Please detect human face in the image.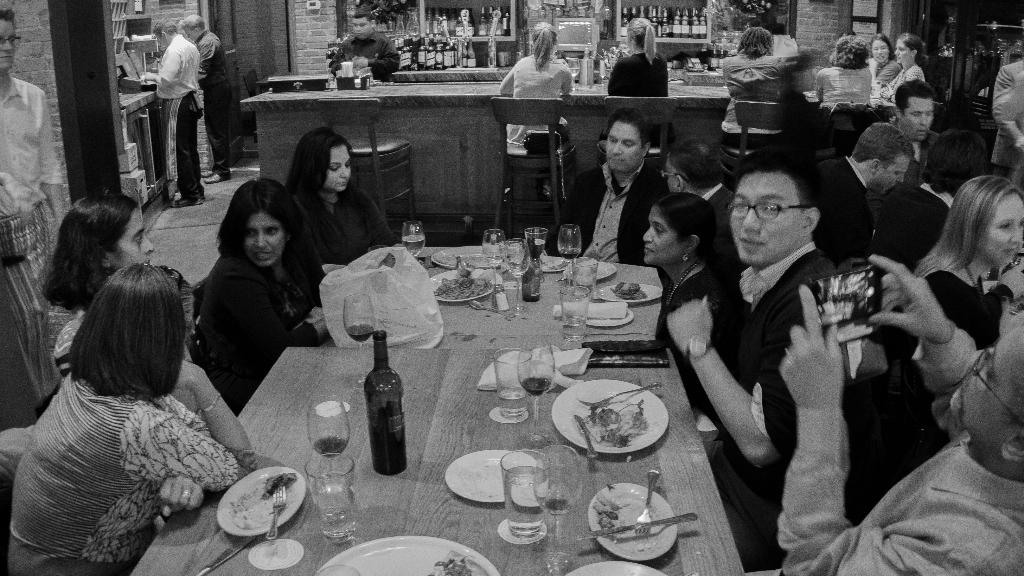
bbox(986, 198, 1023, 264).
